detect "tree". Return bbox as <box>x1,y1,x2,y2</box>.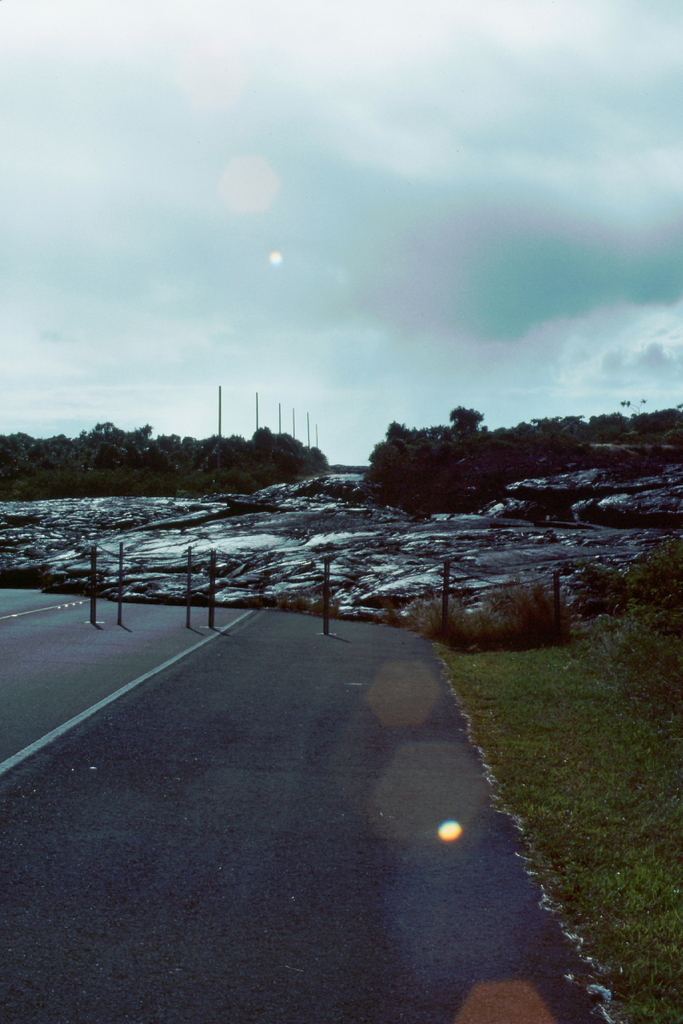
<box>455,404,495,468</box>.
